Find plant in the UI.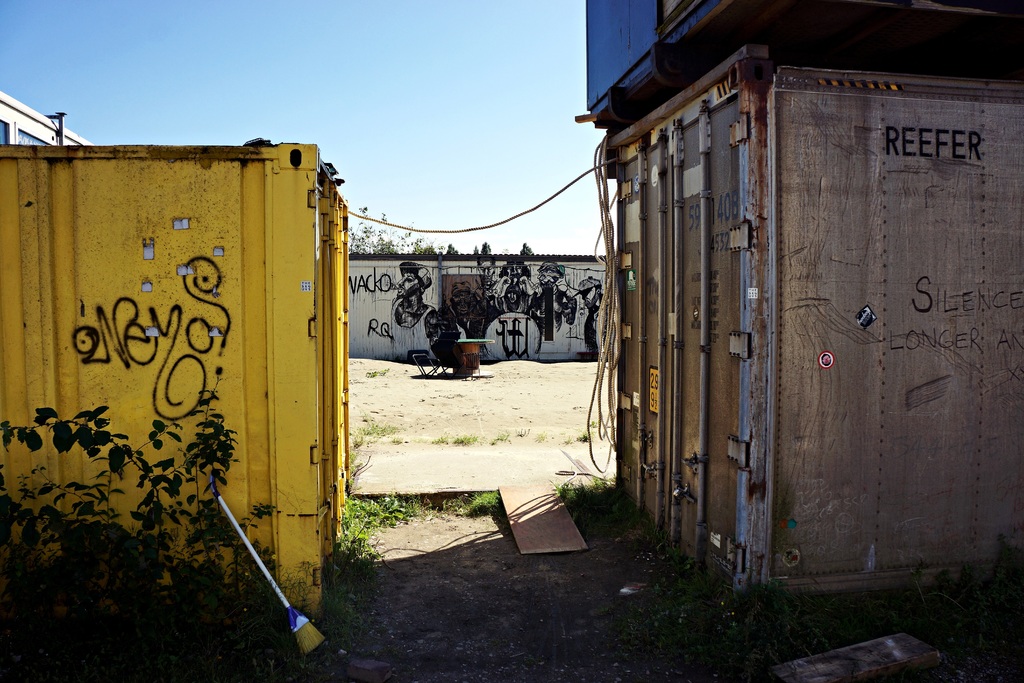
UI element at (left=490, top=633, right=508, bottom=649).
